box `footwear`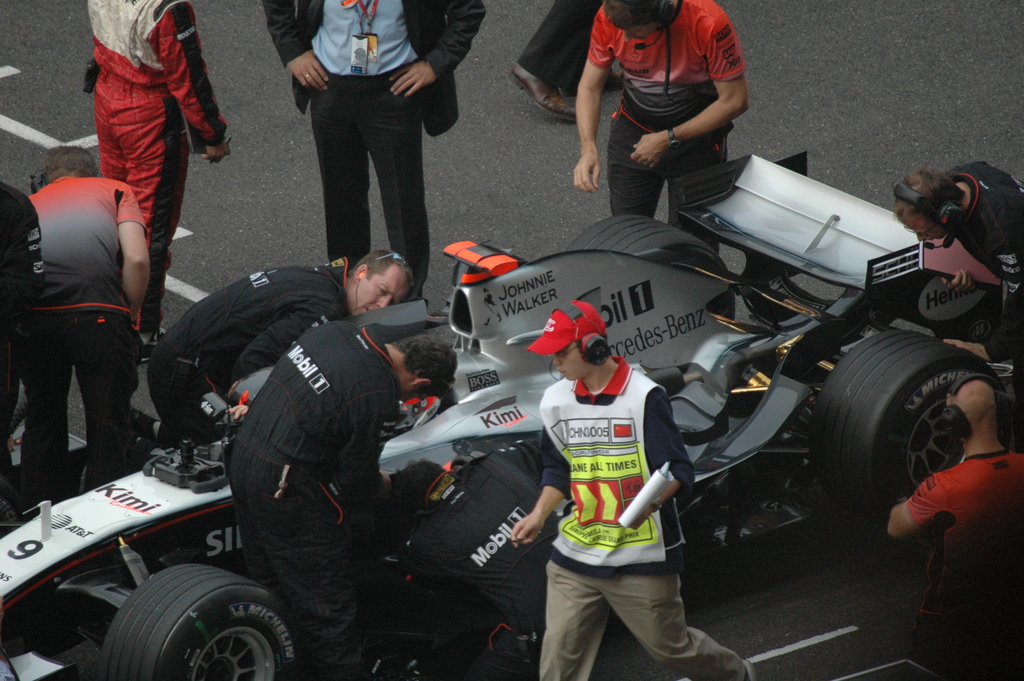
{"x1": 563, "y1": 69, "x2": 625, "y2": 100}
